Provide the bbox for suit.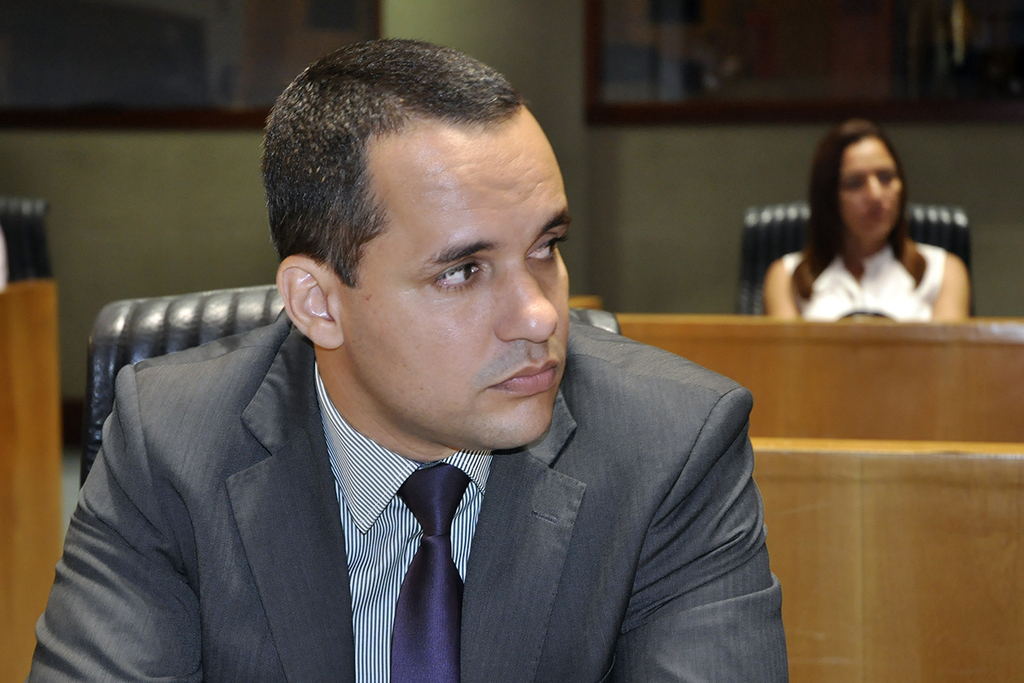
bbox=(84, 129, 765, 670).
